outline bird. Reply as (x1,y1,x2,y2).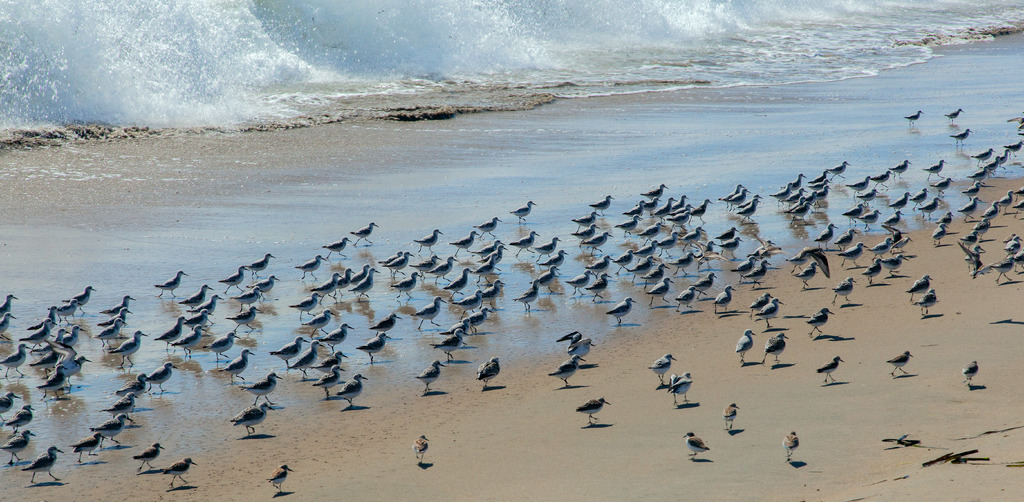
(859,260,881,280).
